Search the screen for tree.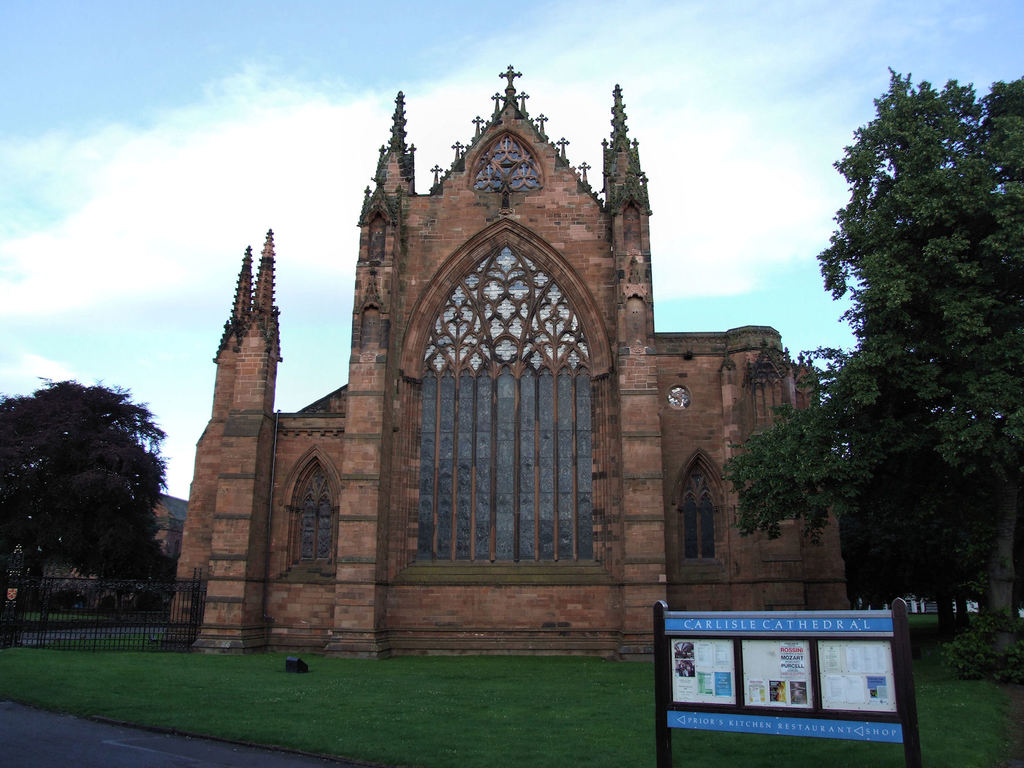
Found at [x1=722, y1=66, x2=1023, y2=607].
